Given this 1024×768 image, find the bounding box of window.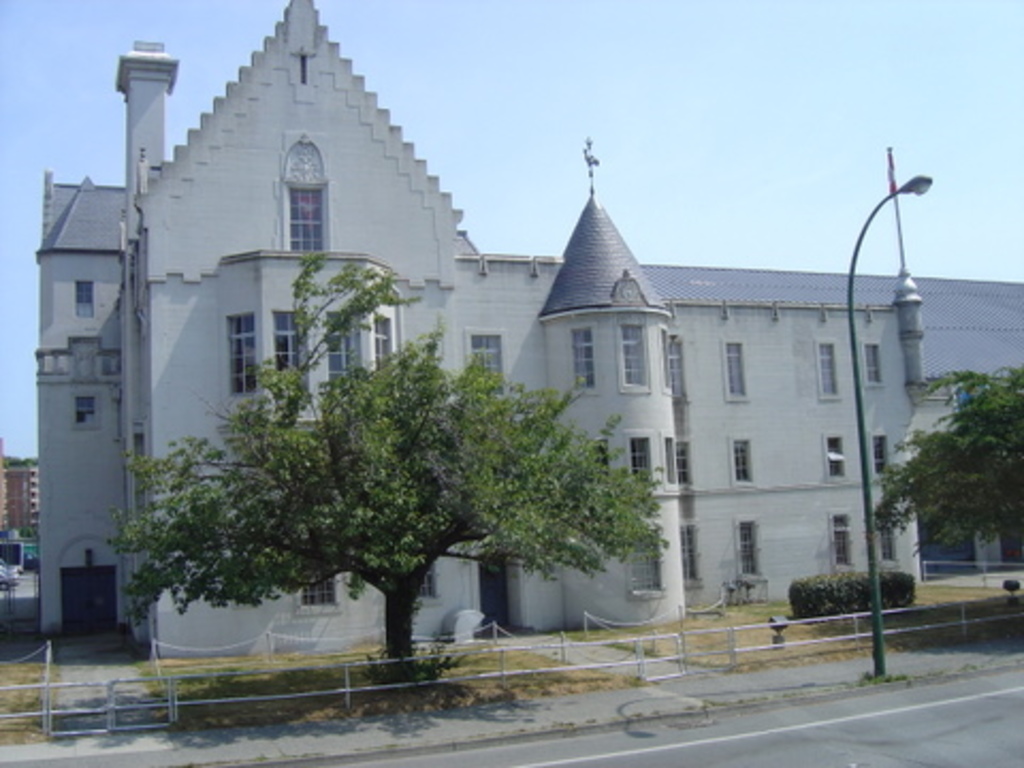
{"left": 282, "top": 139, "right": 337, "bottom": 254}.
